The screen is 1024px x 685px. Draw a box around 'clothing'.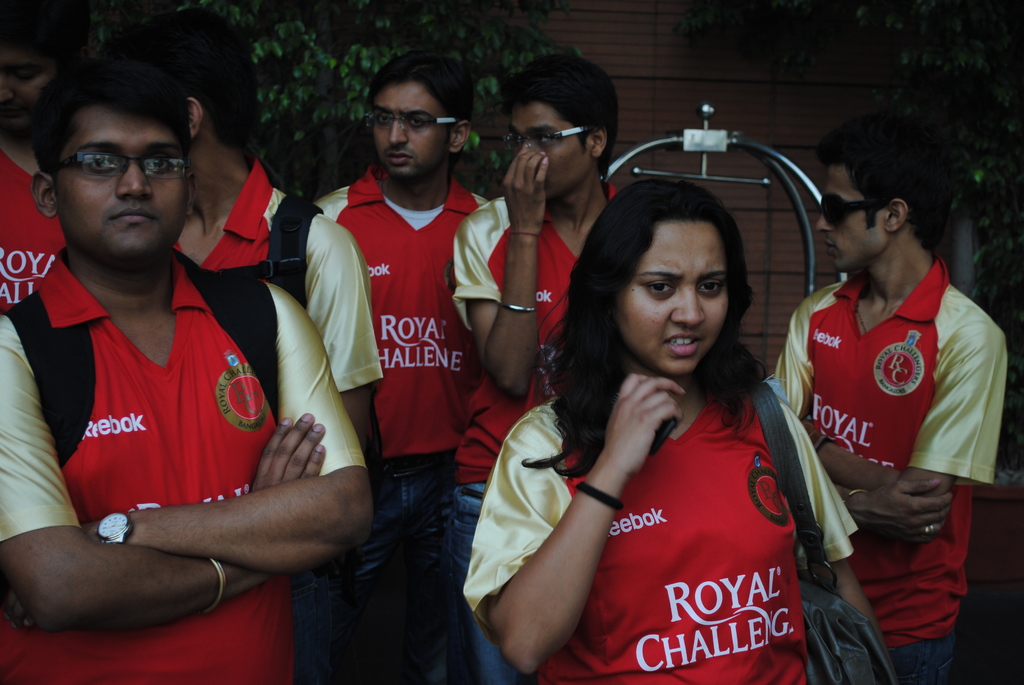
rect(0, 246, 371, 684).
